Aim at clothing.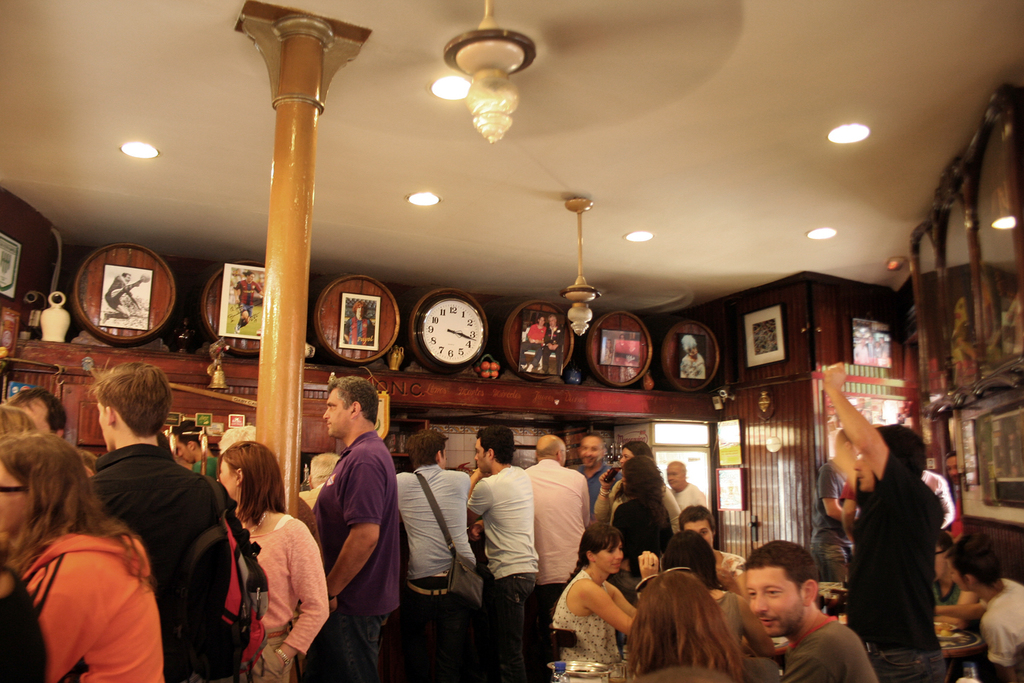
Aimed at [x1=16, y1=500, x2=163, y2=678].
